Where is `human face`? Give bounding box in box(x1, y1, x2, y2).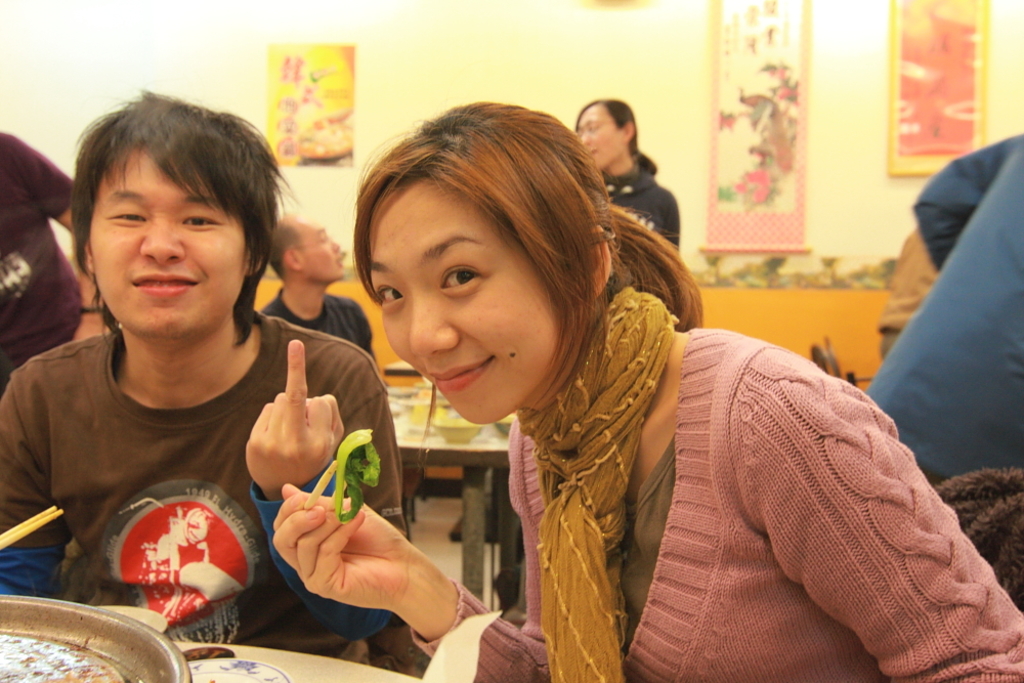
box(582, 102, 622, 173).
